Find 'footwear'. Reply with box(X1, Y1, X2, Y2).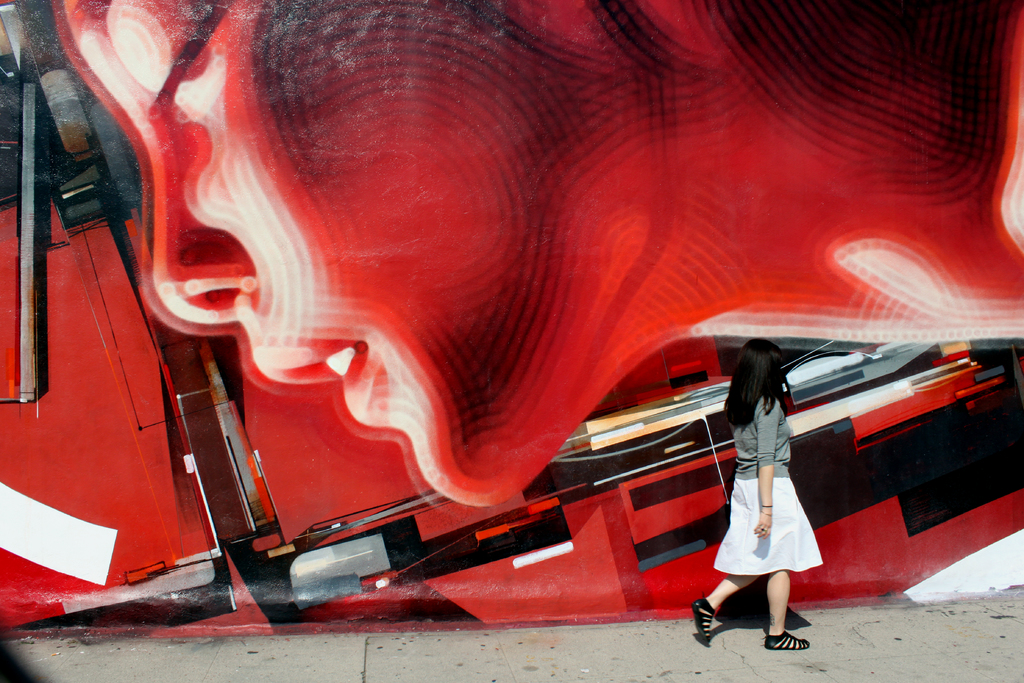
box(765, 632, 808, 648).
